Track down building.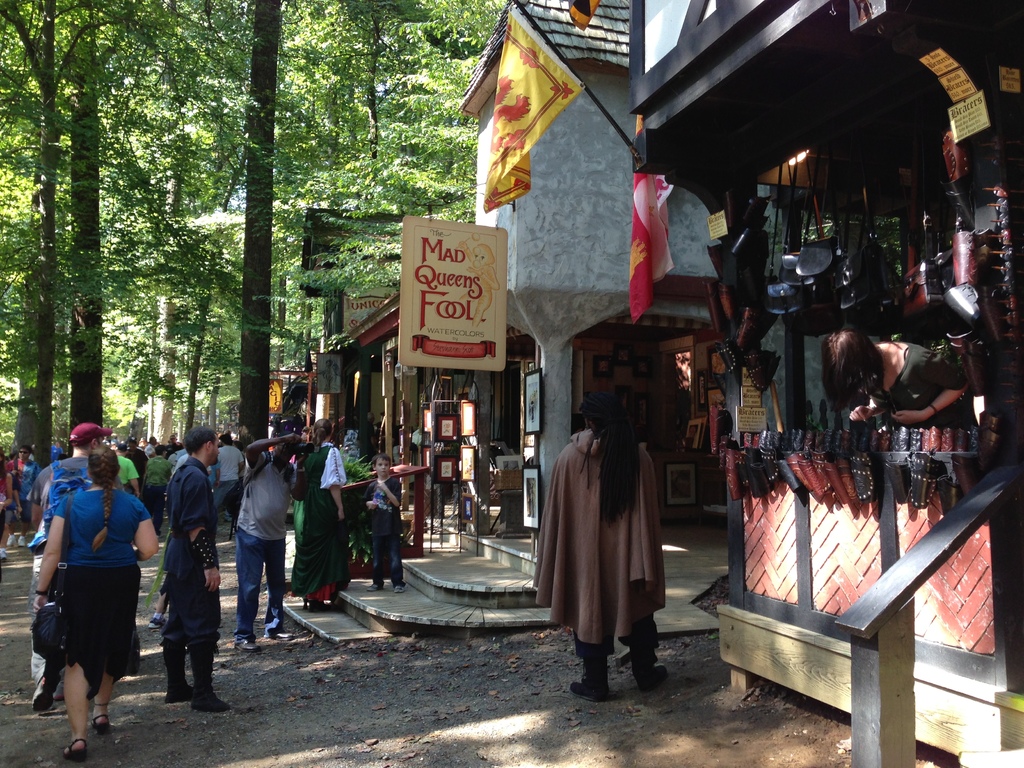
Tracked to x1=628, y1=0, x2=1023, y2=767.
